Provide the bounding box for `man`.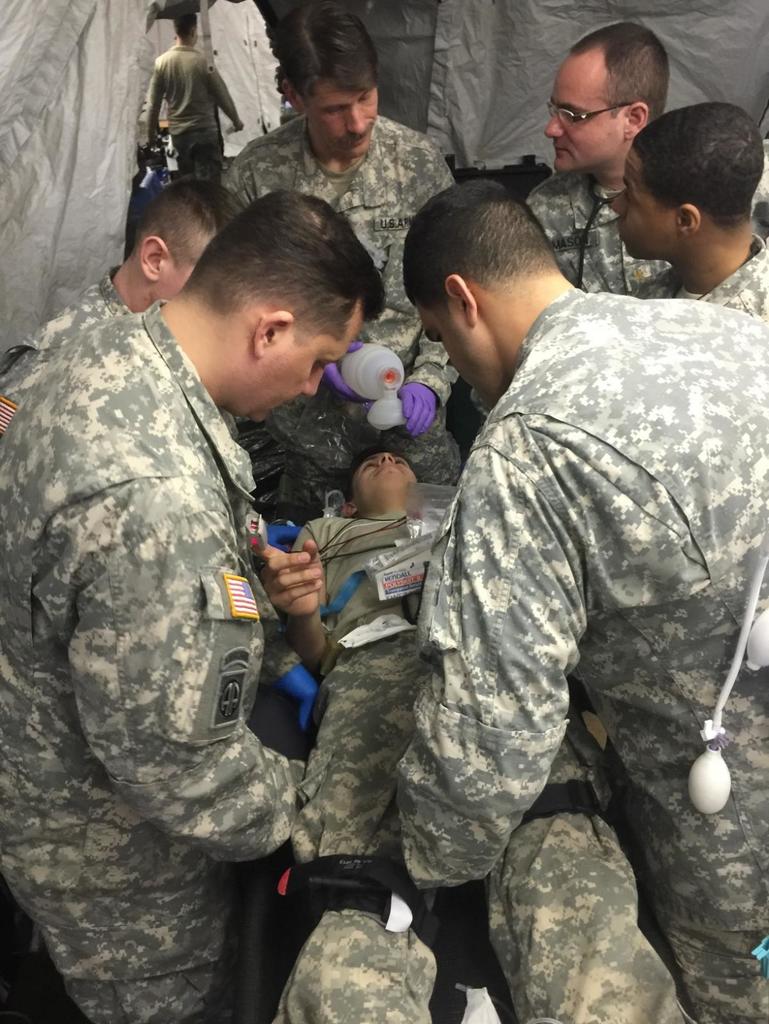
{"left": 522, "top": 19, "right": 688, "bottom": 302}.
